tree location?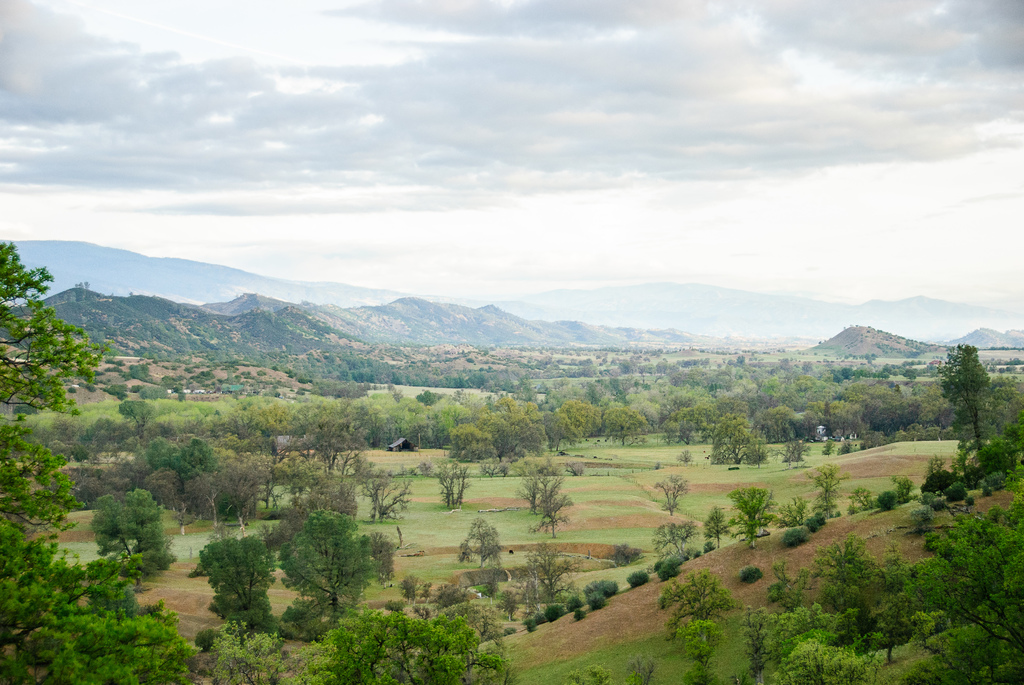
{"left": 652, "top": 514, "right": 696, "bottom": 563}
